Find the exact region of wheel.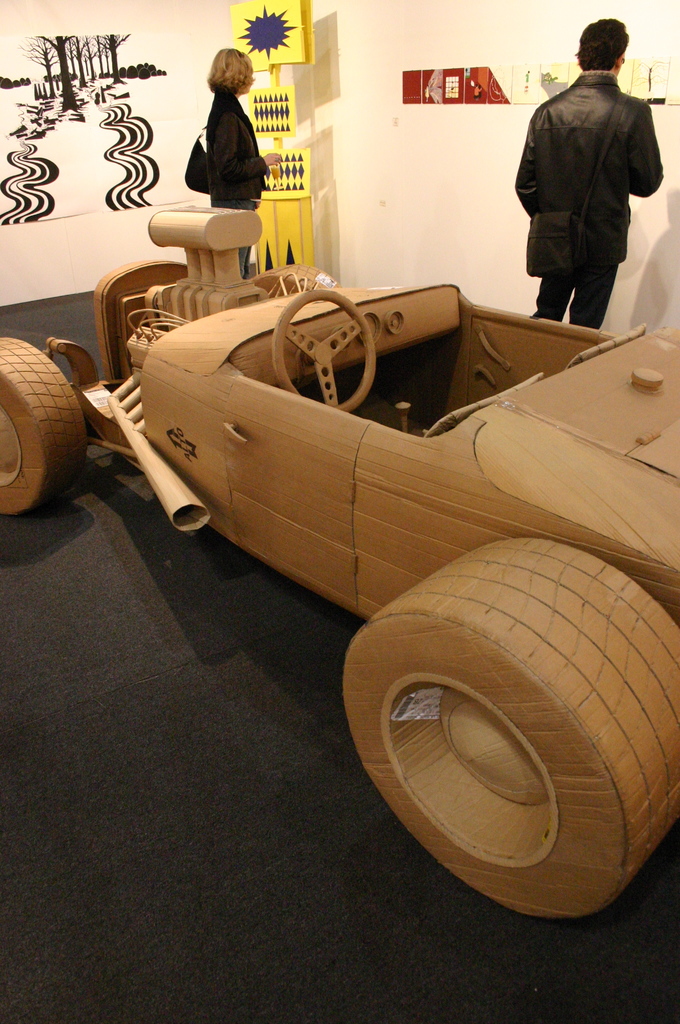
Exact region: (268, 289, 383, 408).
